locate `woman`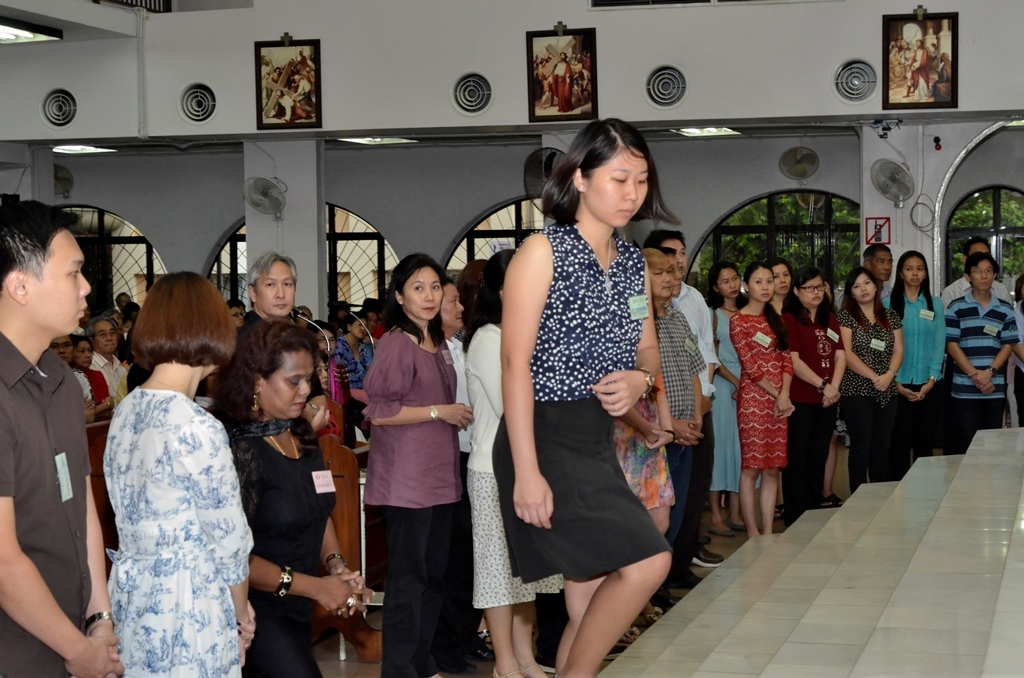
rect(98, 267, 257, 677)
